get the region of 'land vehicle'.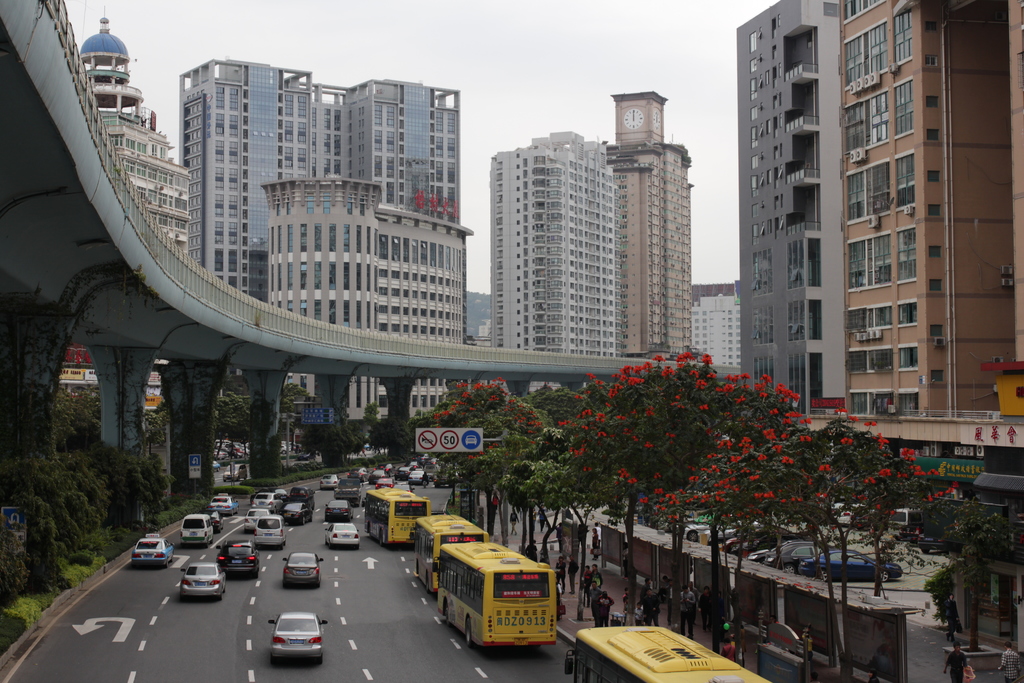
(294,489,311,499).
